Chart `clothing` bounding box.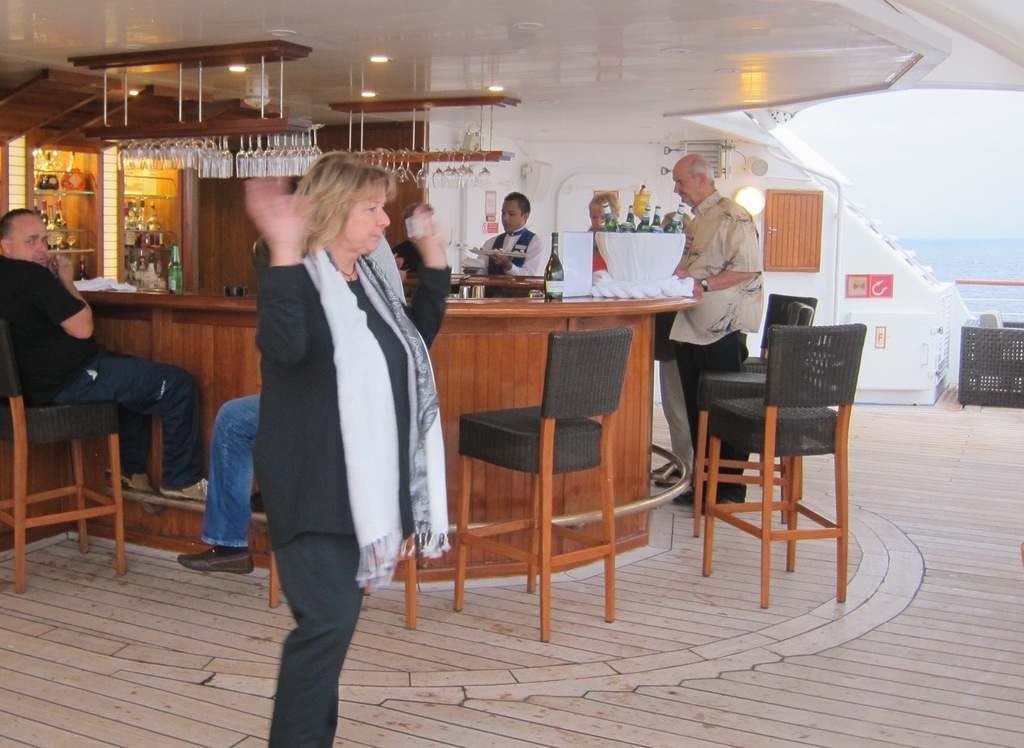
Charted: <bbox>467, 224, 548, 284</bbox>.
